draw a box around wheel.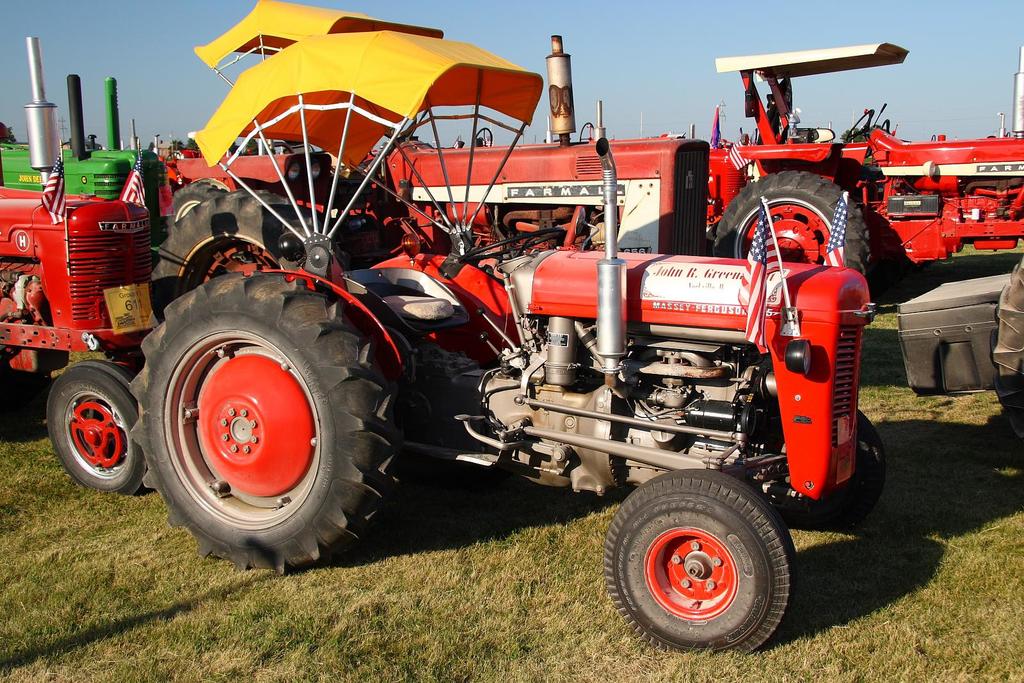
172, 179, 228, 223.
